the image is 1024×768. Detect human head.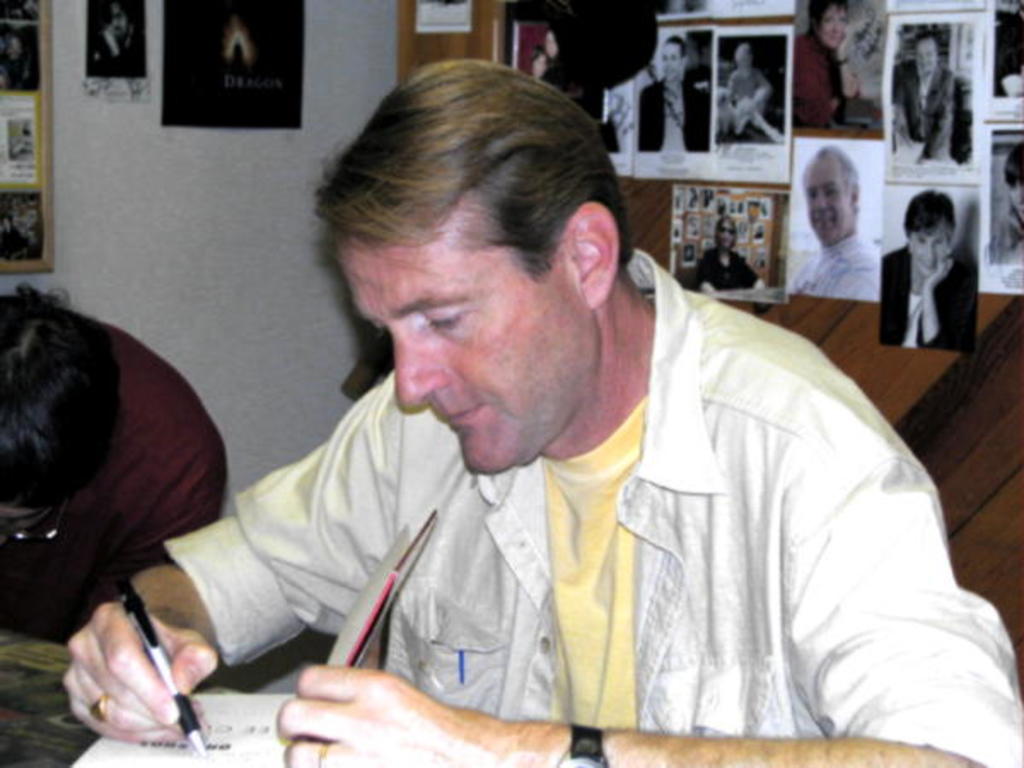
Detection: bbox=(713, 210, 741, 251).
